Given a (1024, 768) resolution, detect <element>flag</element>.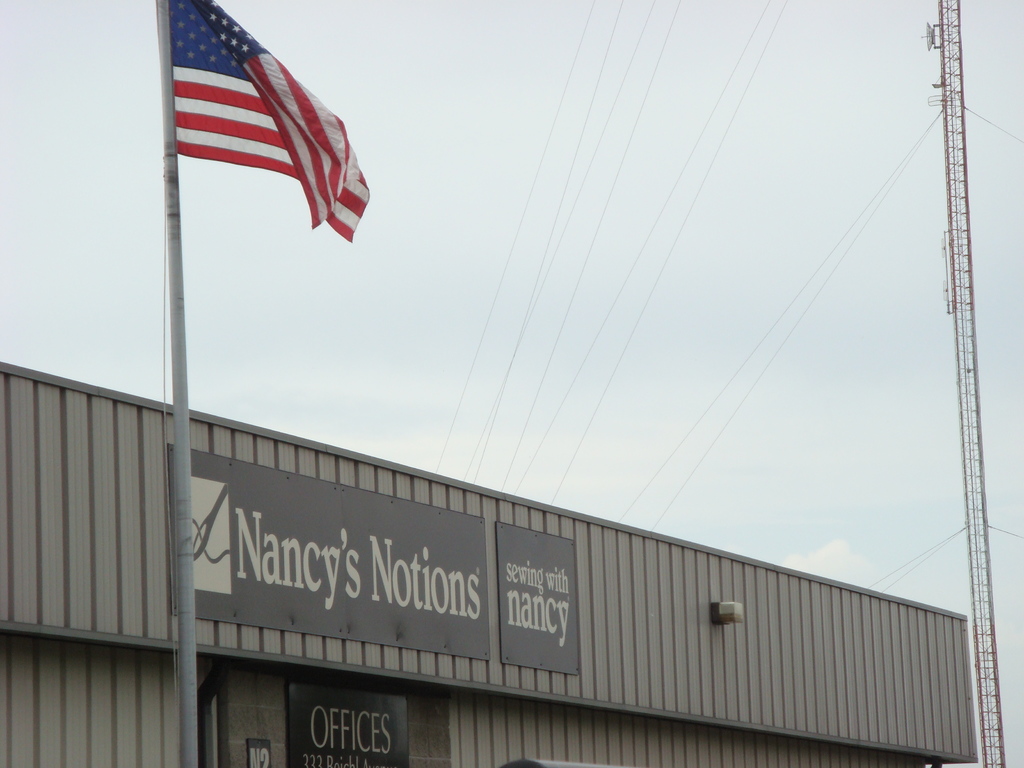
[168,0,373,244].
